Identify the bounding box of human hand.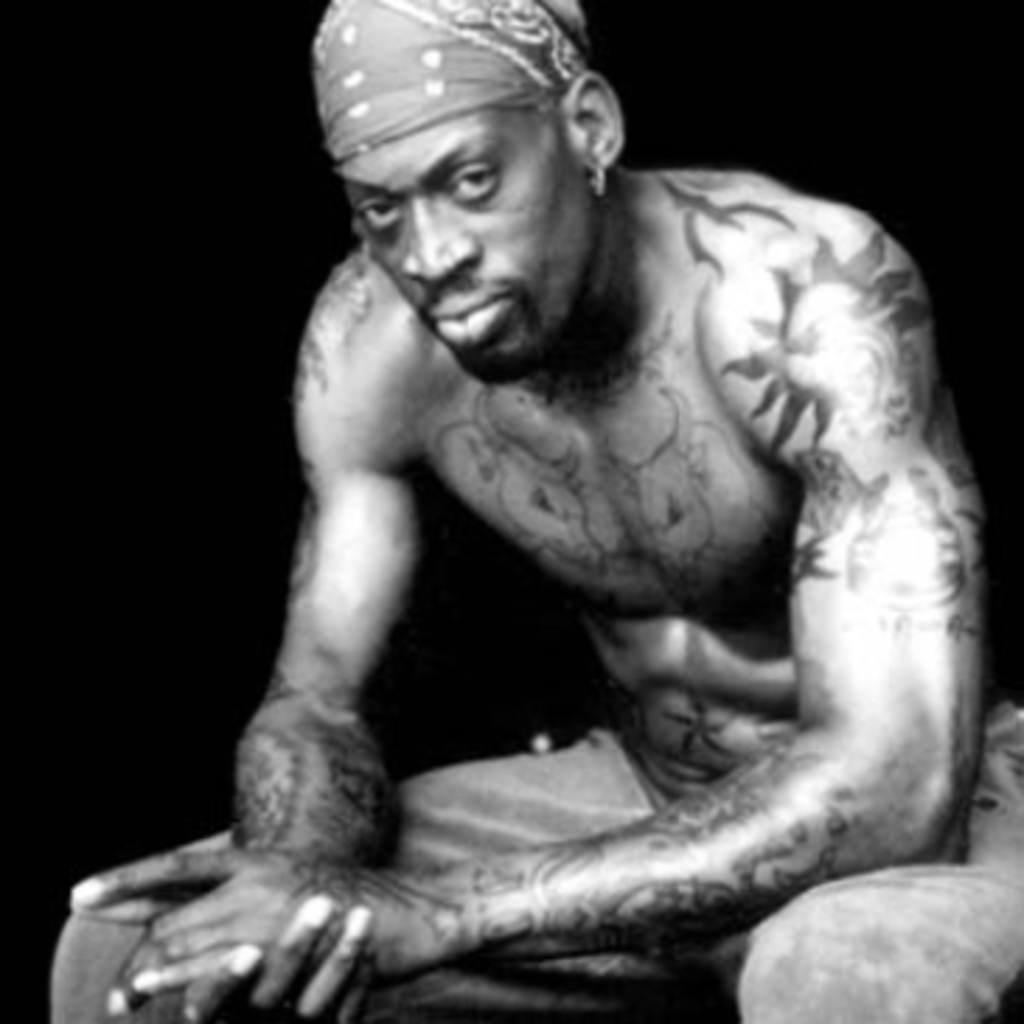
rect(59, 878, 382, 1021).
